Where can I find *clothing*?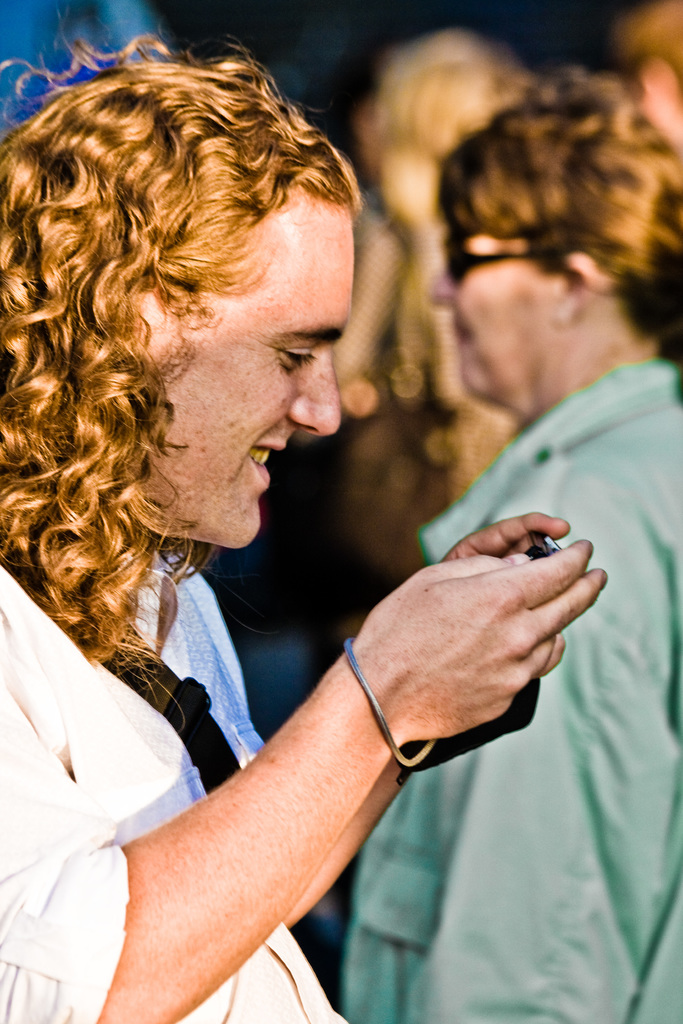
You can find it at Rect(343, 361, 682, 1023).
